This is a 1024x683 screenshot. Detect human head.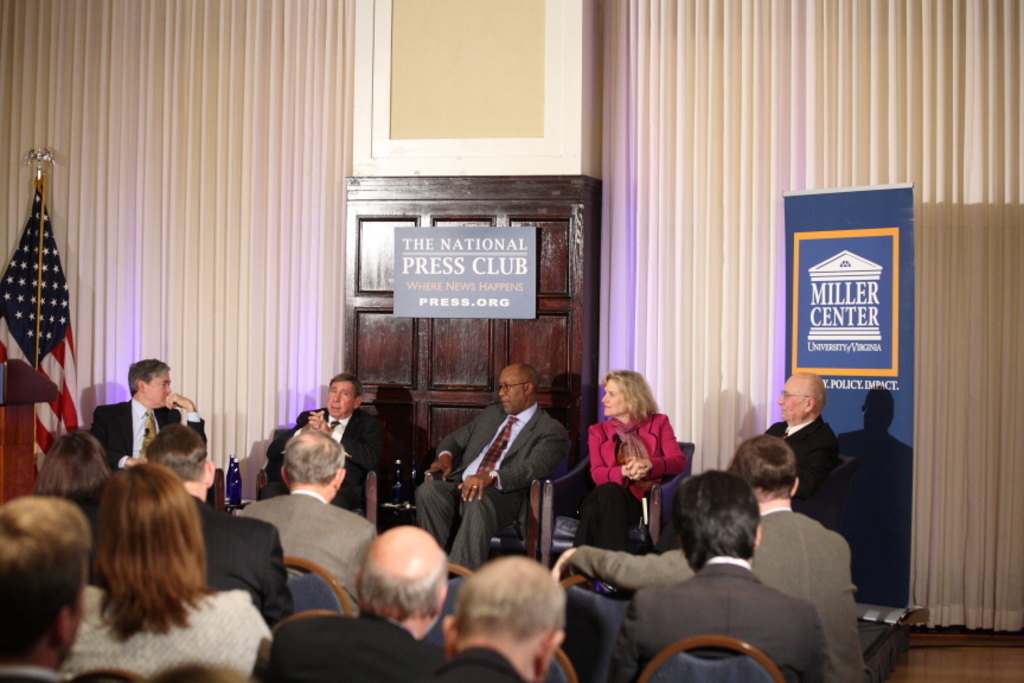
45:433:114:513.
